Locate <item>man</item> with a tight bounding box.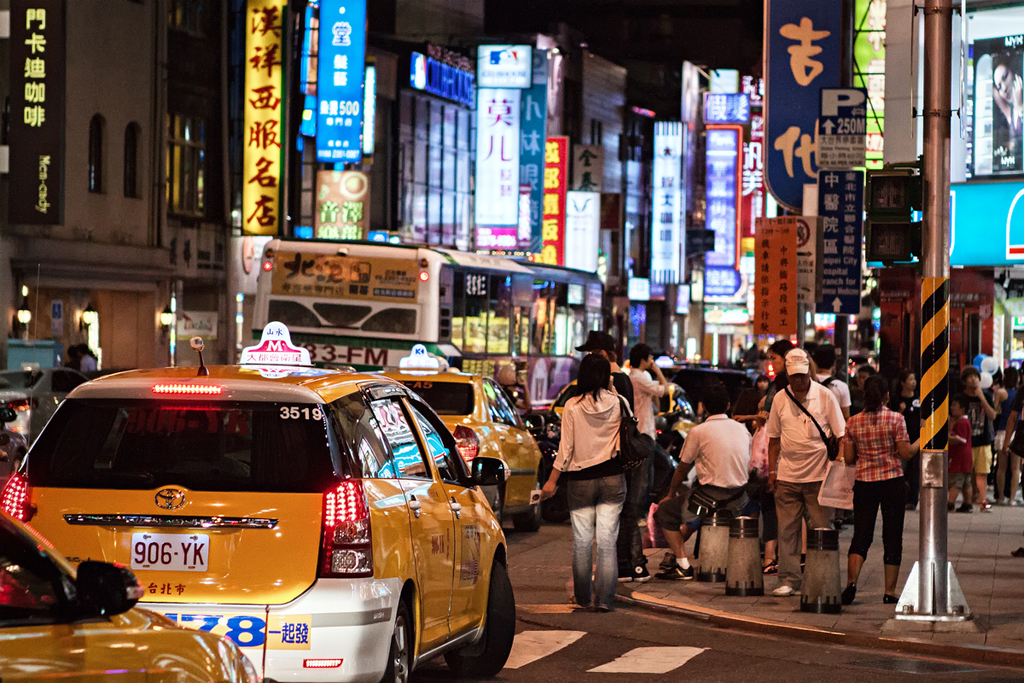
{"left": 765, "top": 348, "right": 846, "bottom": 594}.
